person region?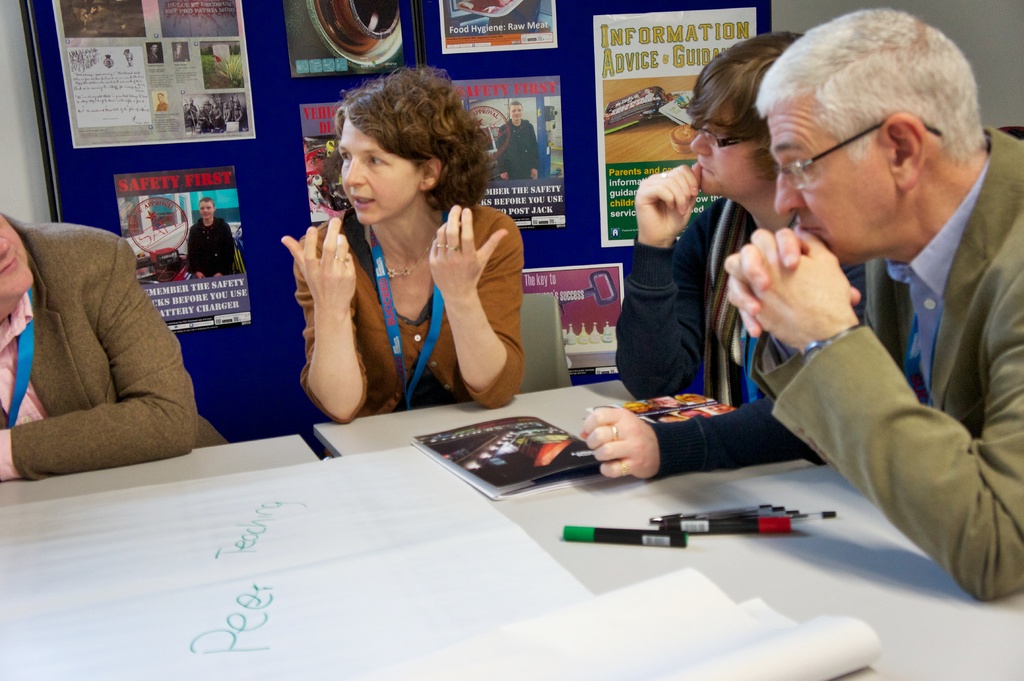
crop(187, 193, 242, 277)
